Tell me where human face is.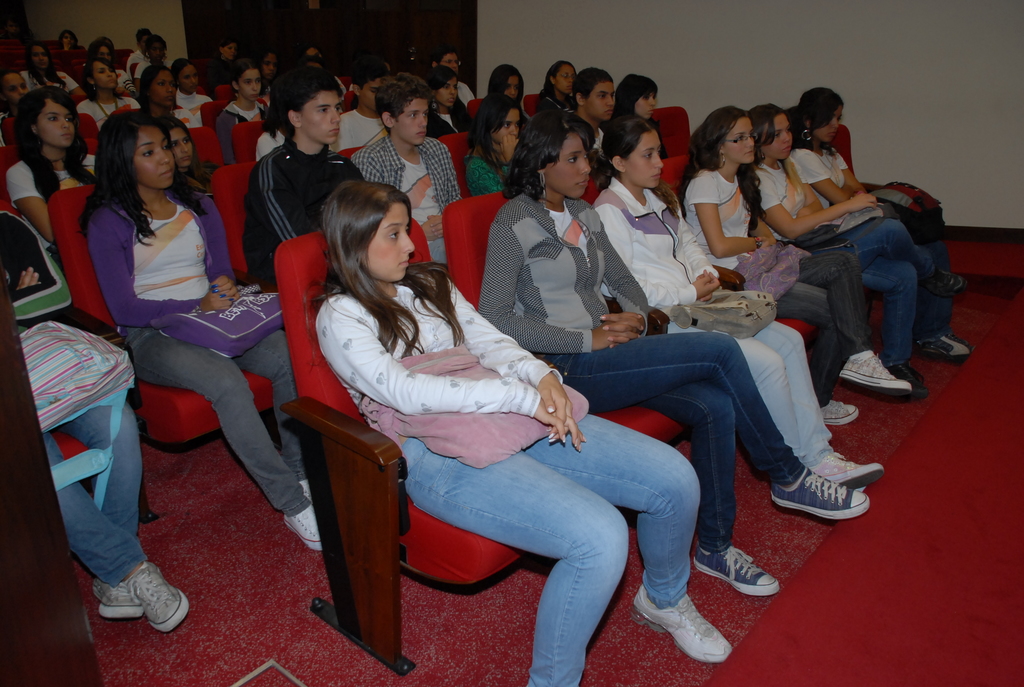
human face is at <box>35,99,77,149</box>.
